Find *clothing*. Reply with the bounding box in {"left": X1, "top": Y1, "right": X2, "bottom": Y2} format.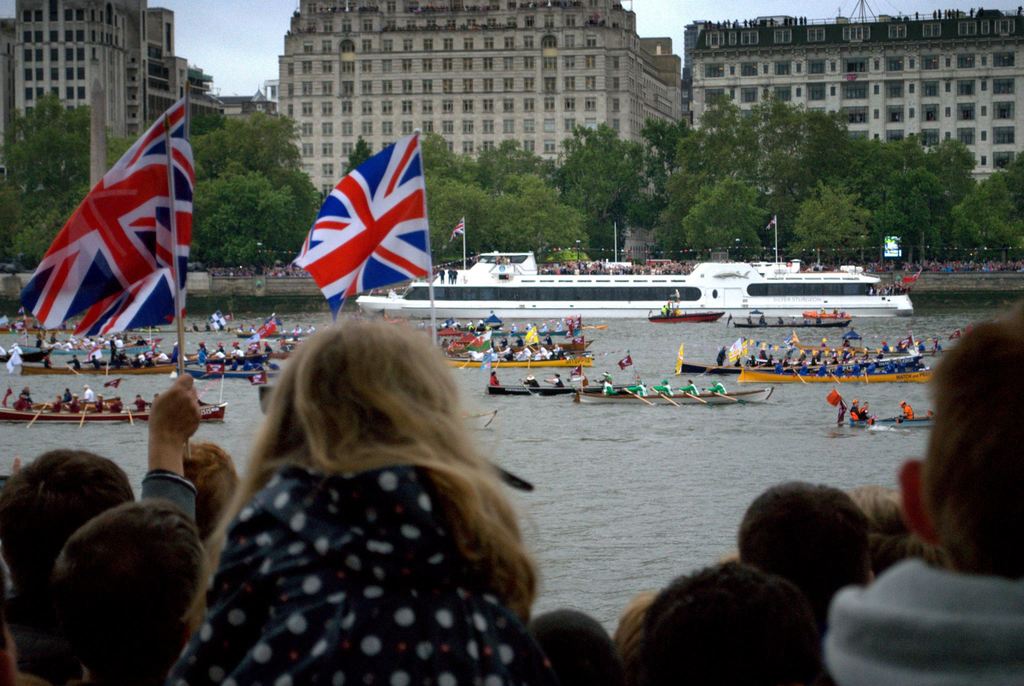
{"left": 104, "top": 340, "right": 112, "bottom": 348}.
